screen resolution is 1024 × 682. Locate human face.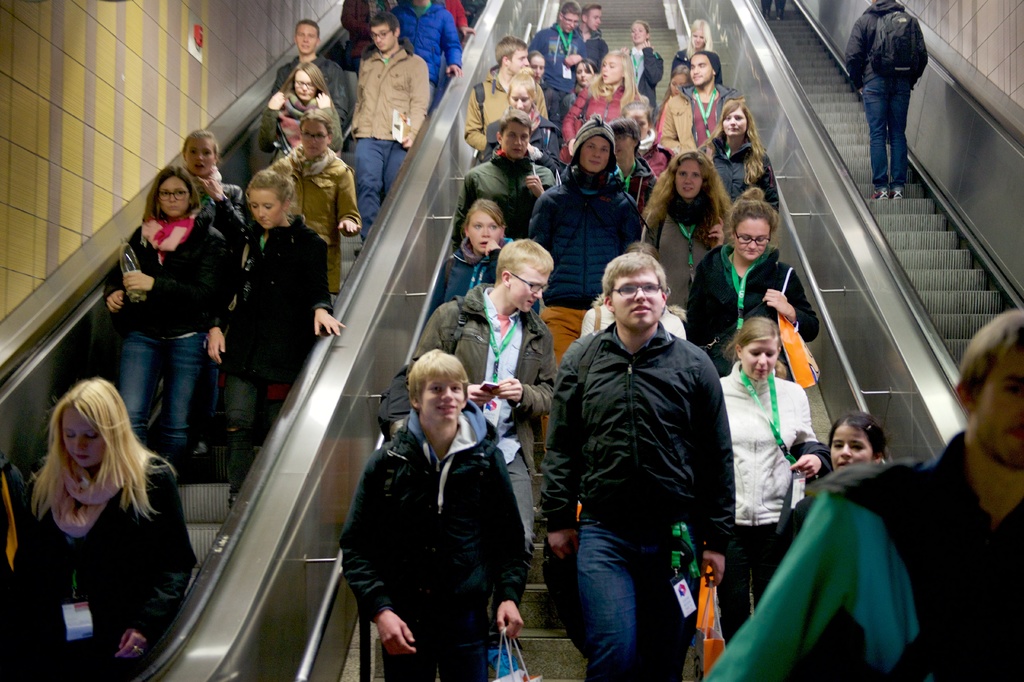
601, 59, 626, 87.
